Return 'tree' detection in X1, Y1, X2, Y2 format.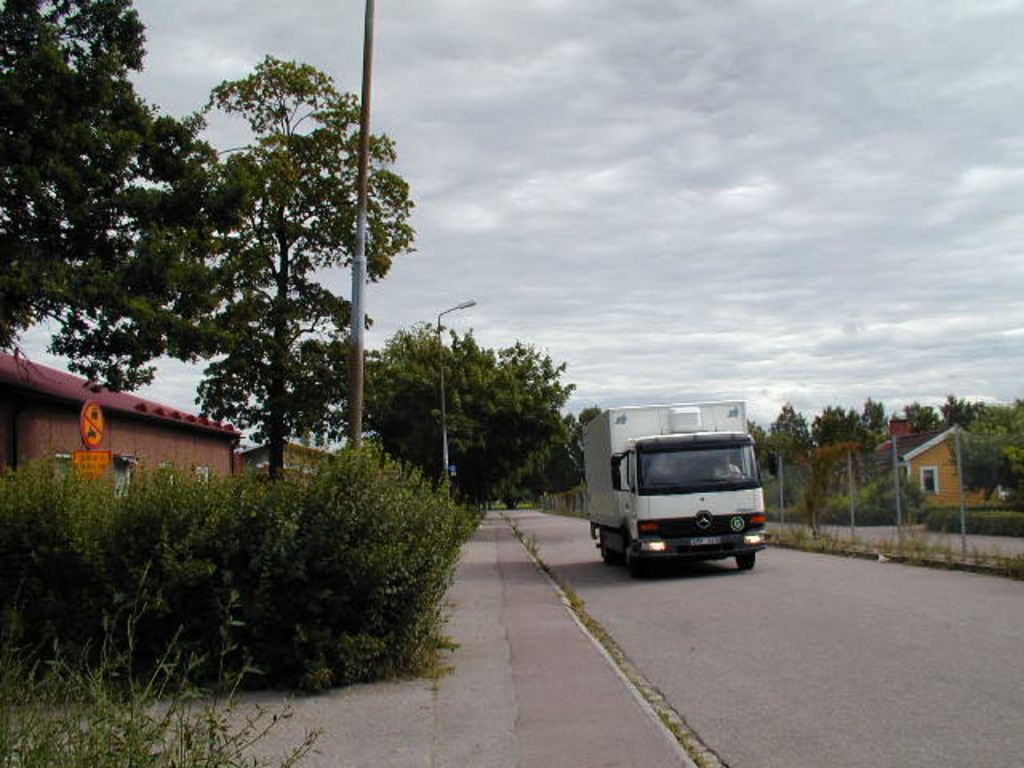
933, 389, 976, 418.
